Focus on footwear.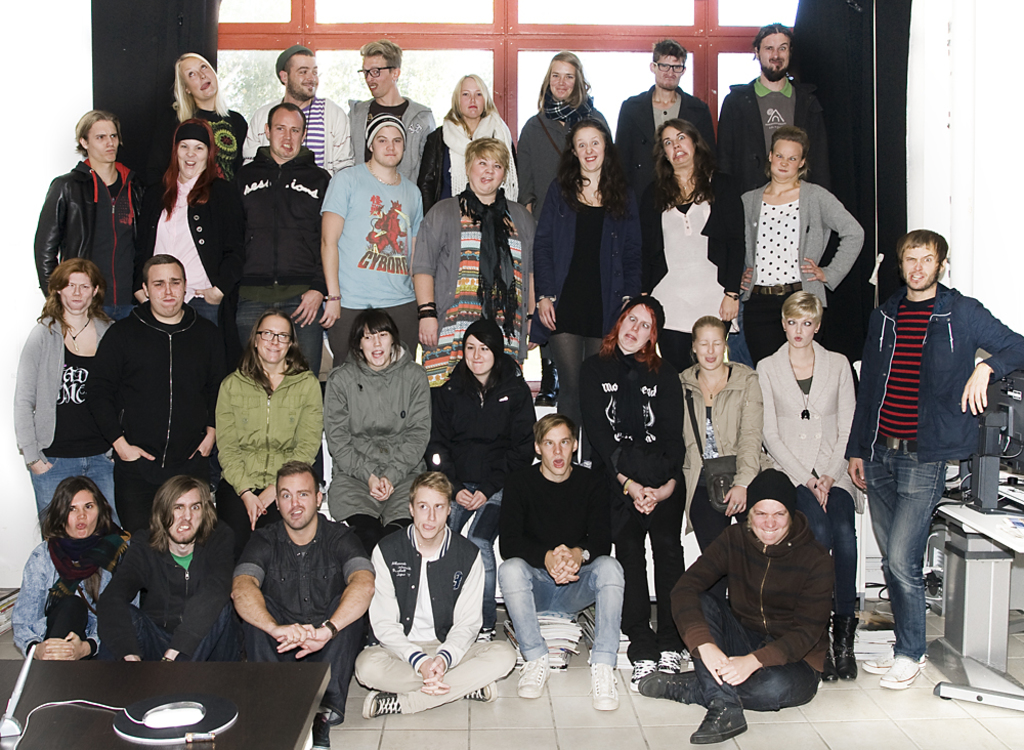
Focused at (664, 642, 690, 665).
